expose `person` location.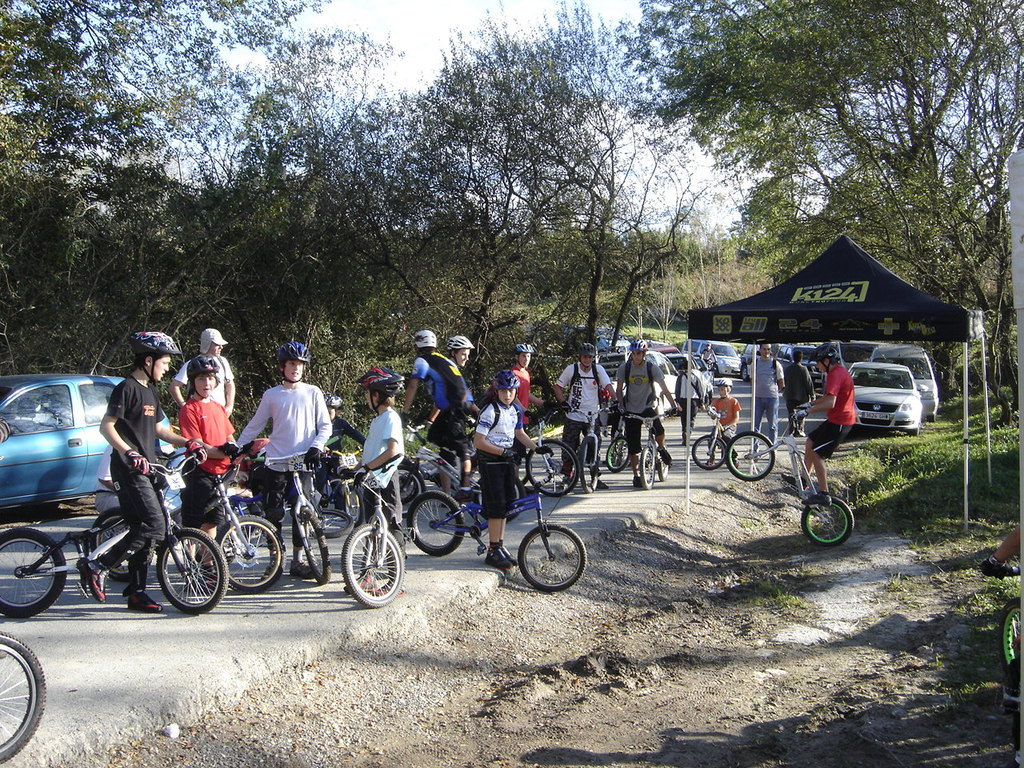
Exposed at {"x1": 410, "y1": 316, "x2": 462, "y2": 442}.
